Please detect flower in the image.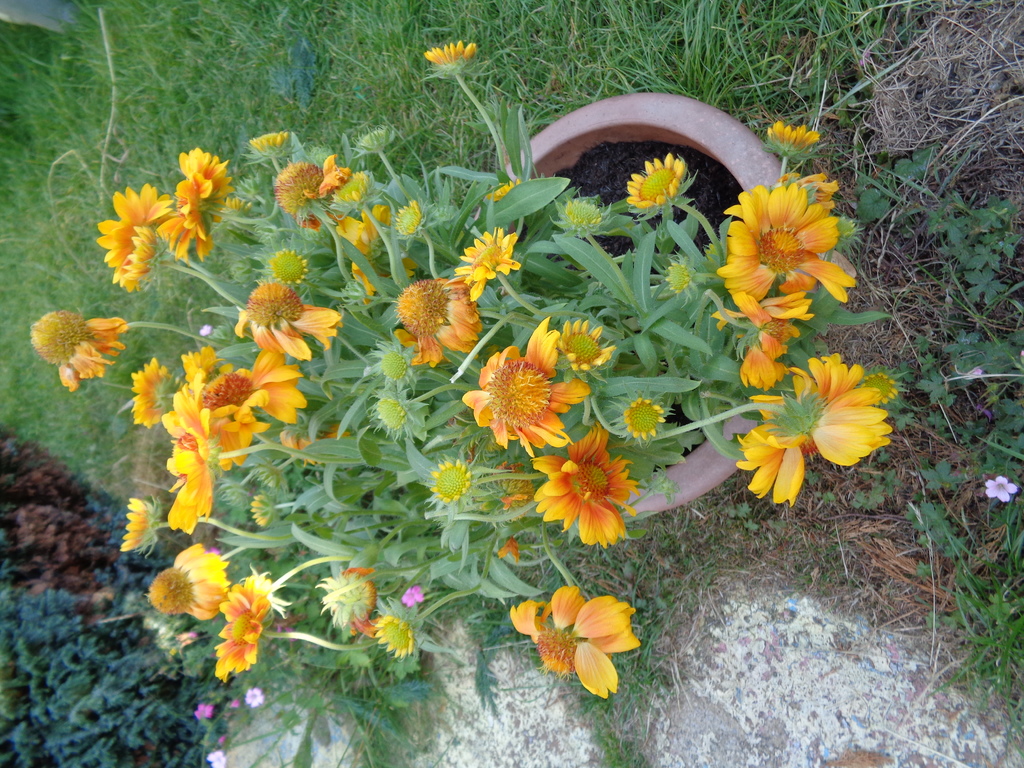
[736, 422, 804, 505].
